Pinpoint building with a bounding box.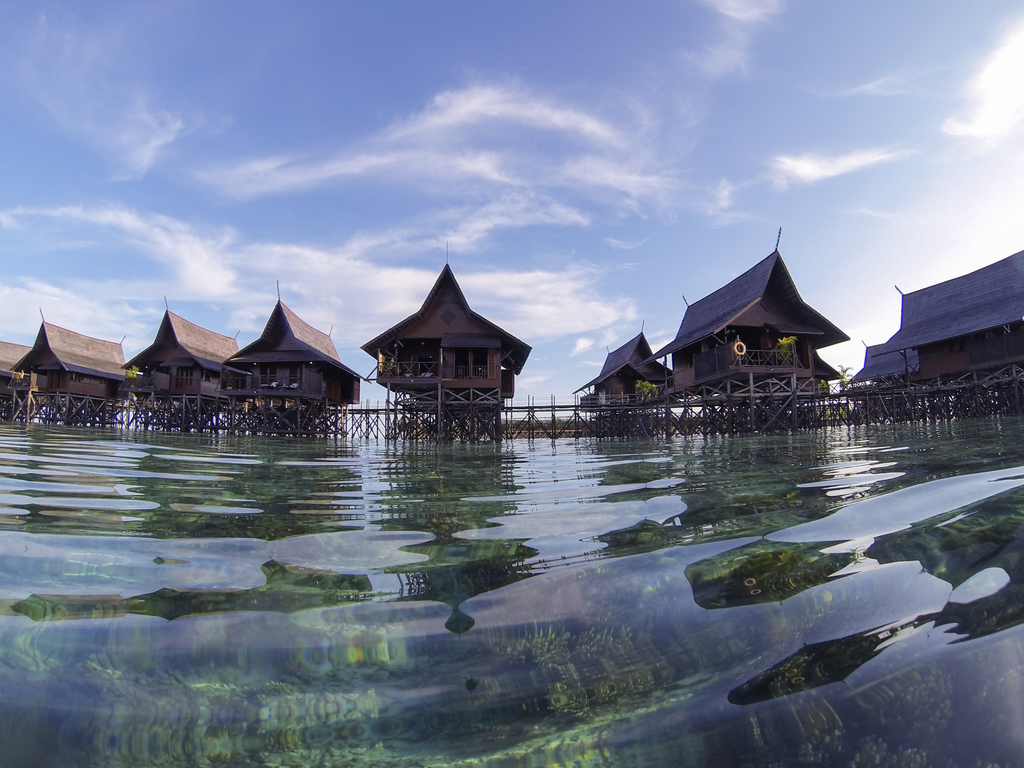
rect(355, 243, 535, 408).
